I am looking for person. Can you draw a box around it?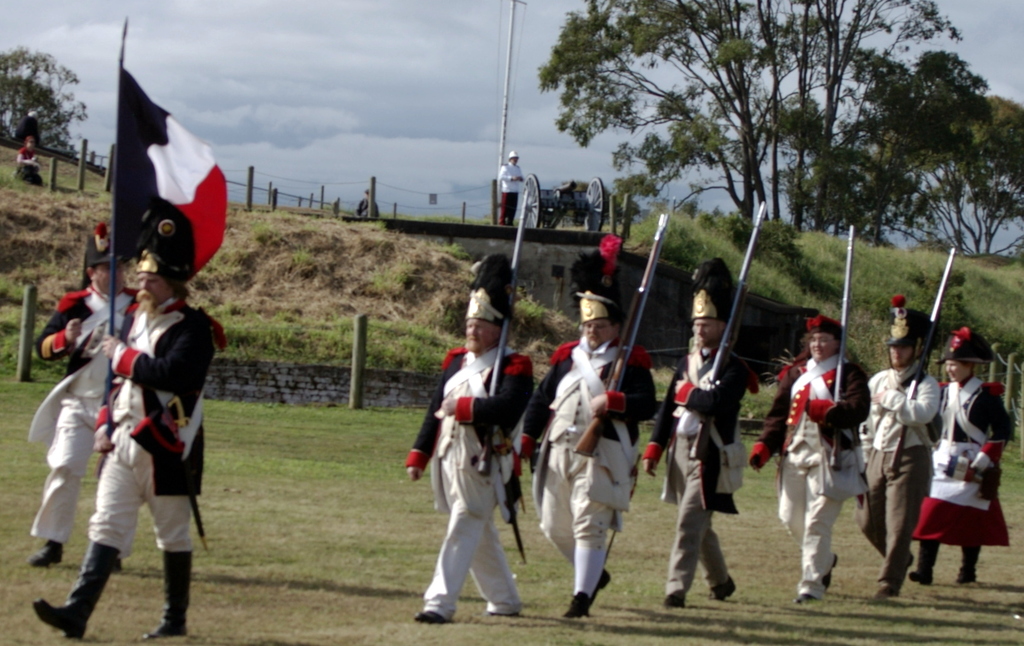
Sure, the bounding box is locate(512, 233, 652, 615).
